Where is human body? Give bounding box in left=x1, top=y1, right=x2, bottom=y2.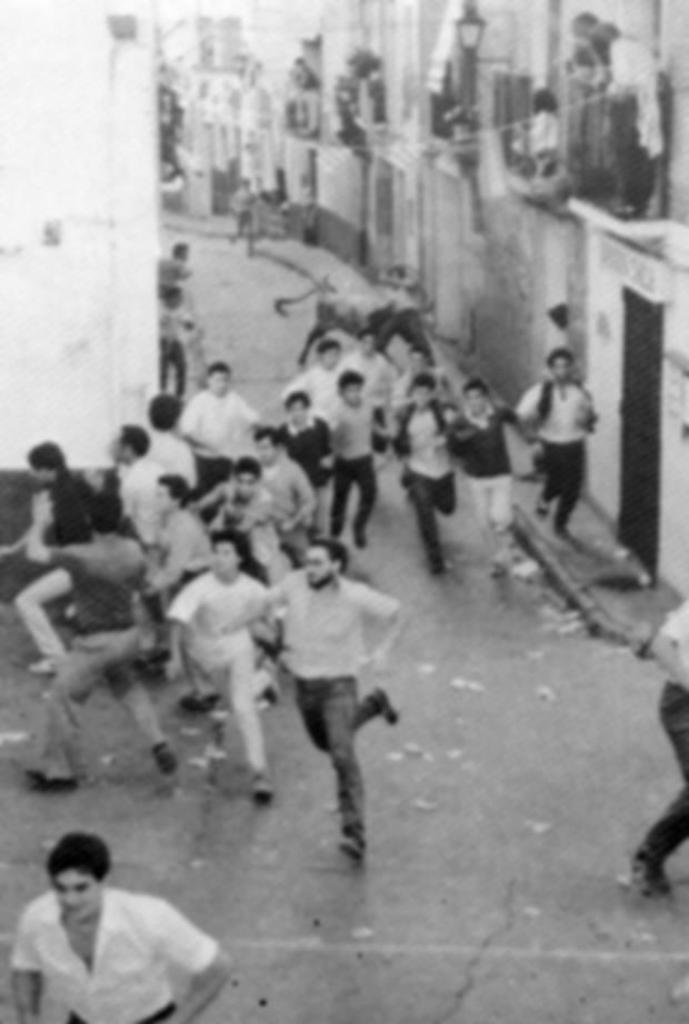
left=2, top=817, right=240, bottom=1023.
